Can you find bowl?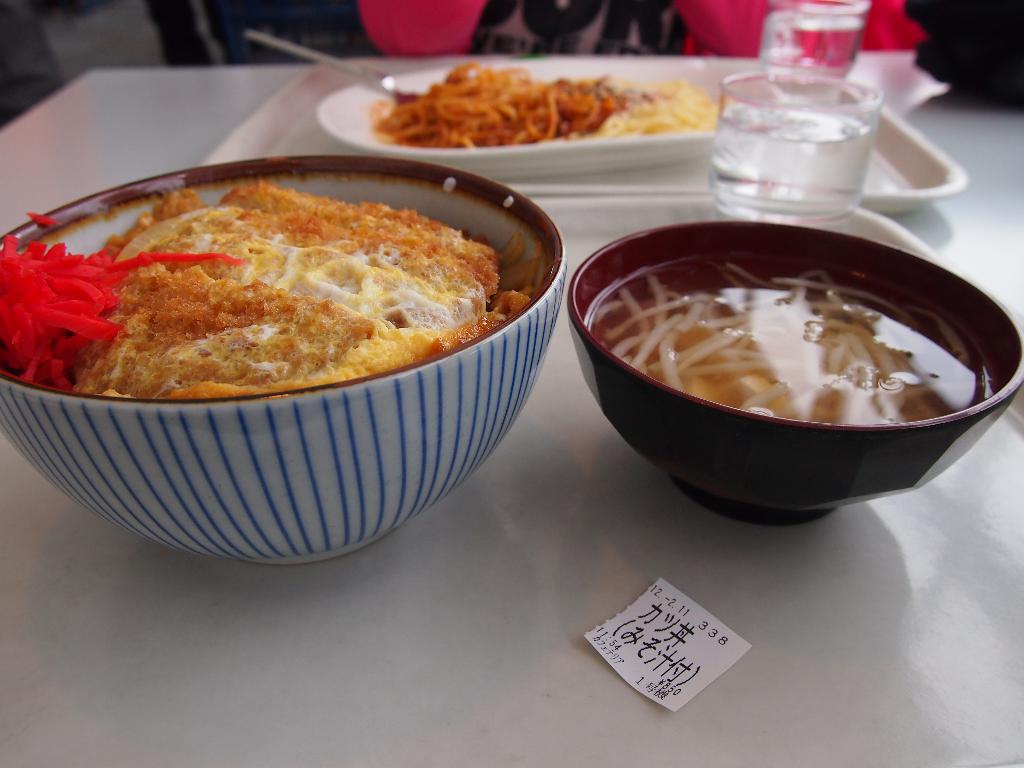
Yes, bounding box: region(572, 223, 1023, 529).
